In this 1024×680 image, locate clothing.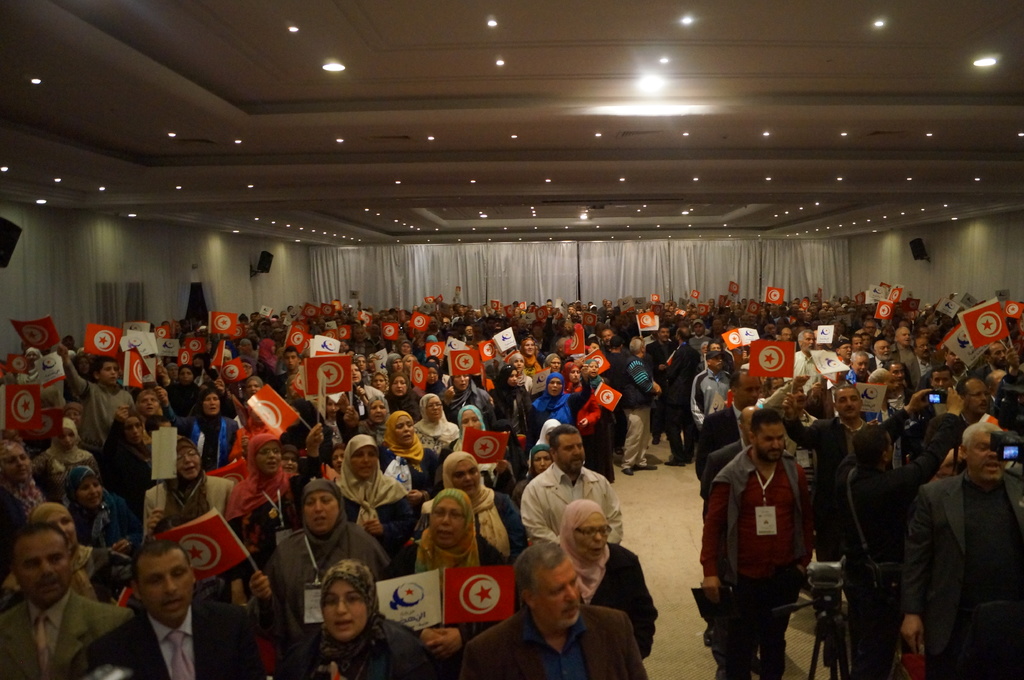
Bounding box: <bbox>446, 361, 499, 405</bbox>.
